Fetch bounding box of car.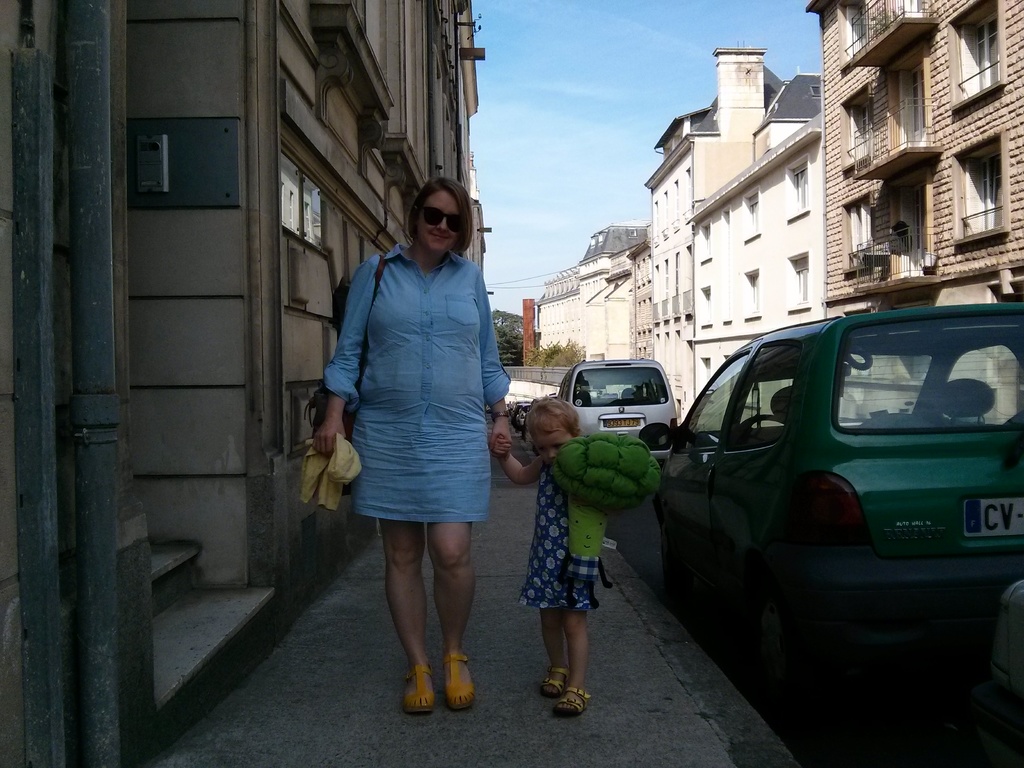
Bbox: (555, 351, 678, 436).
